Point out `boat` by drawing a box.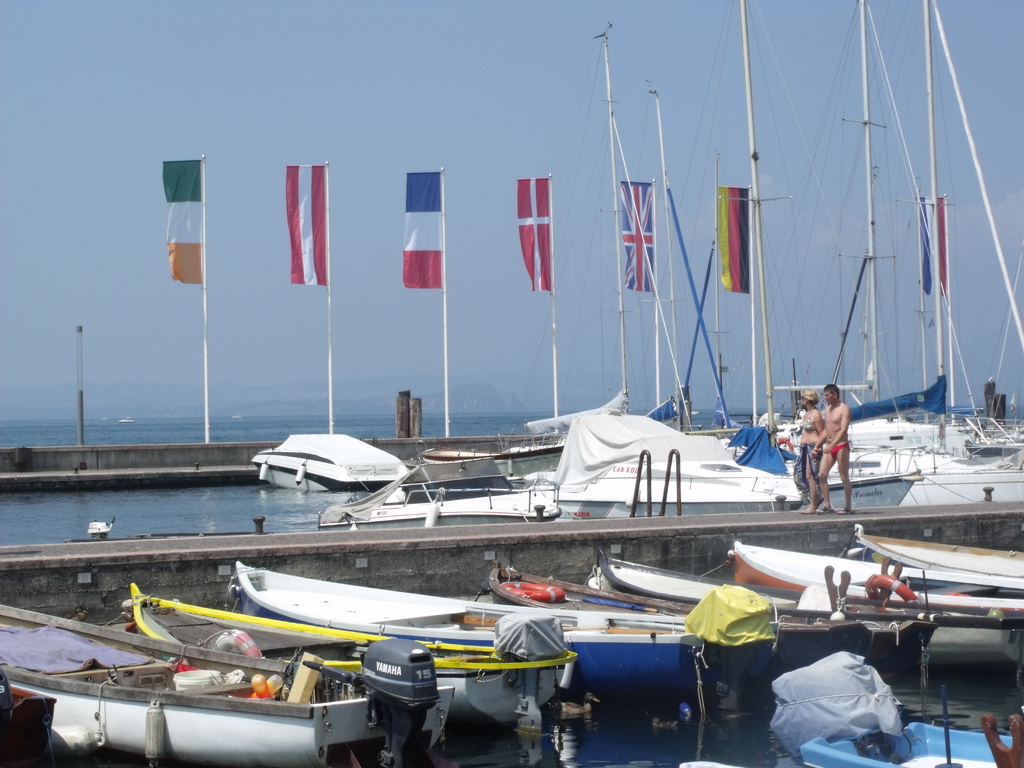
bbox=[314, 455, 570, 529].
